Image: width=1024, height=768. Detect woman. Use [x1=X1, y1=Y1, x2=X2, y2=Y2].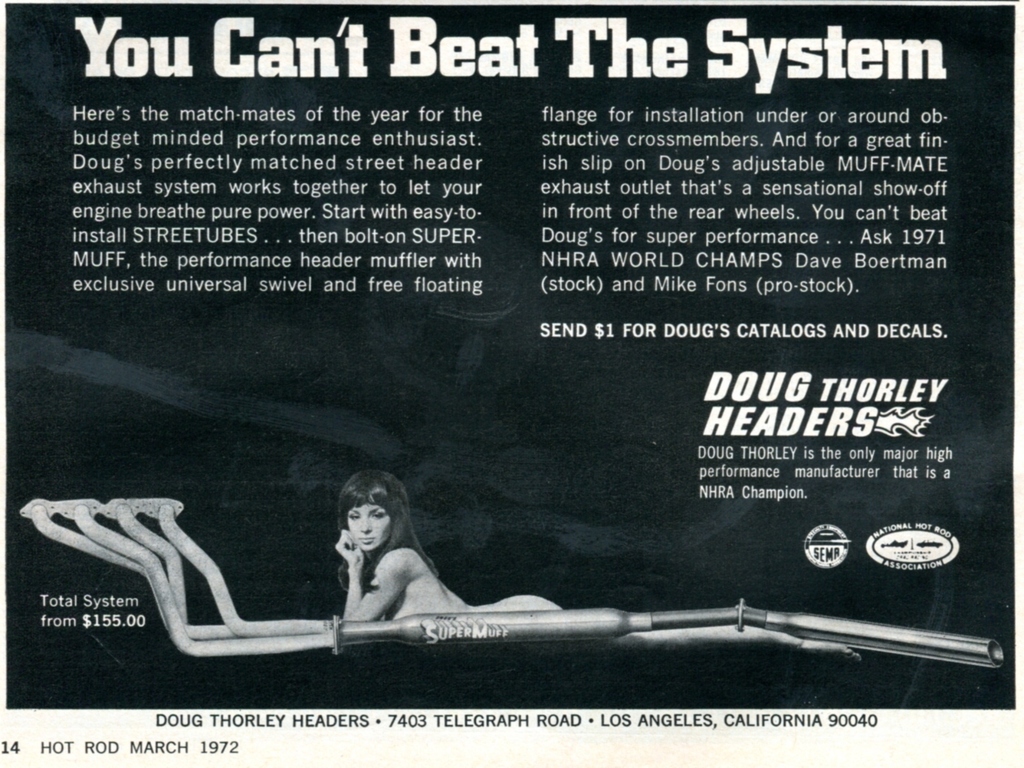
[x1=297, y1=467, x2=634, y2=667].
